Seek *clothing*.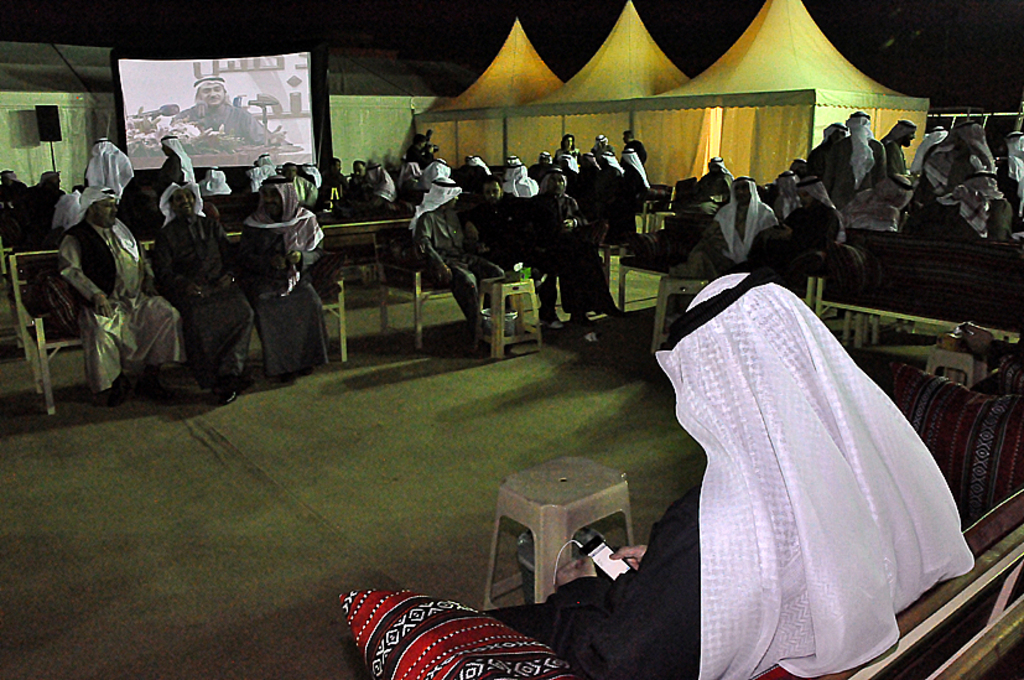
0:171:25:194.
